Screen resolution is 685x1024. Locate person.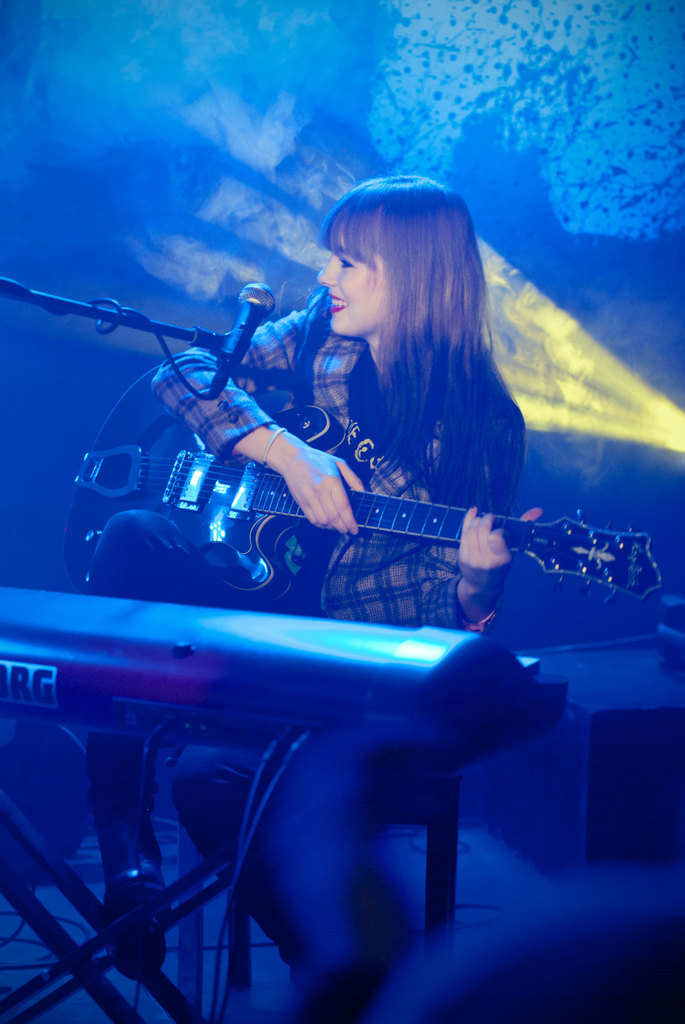
70, 173, 516, 1023.
